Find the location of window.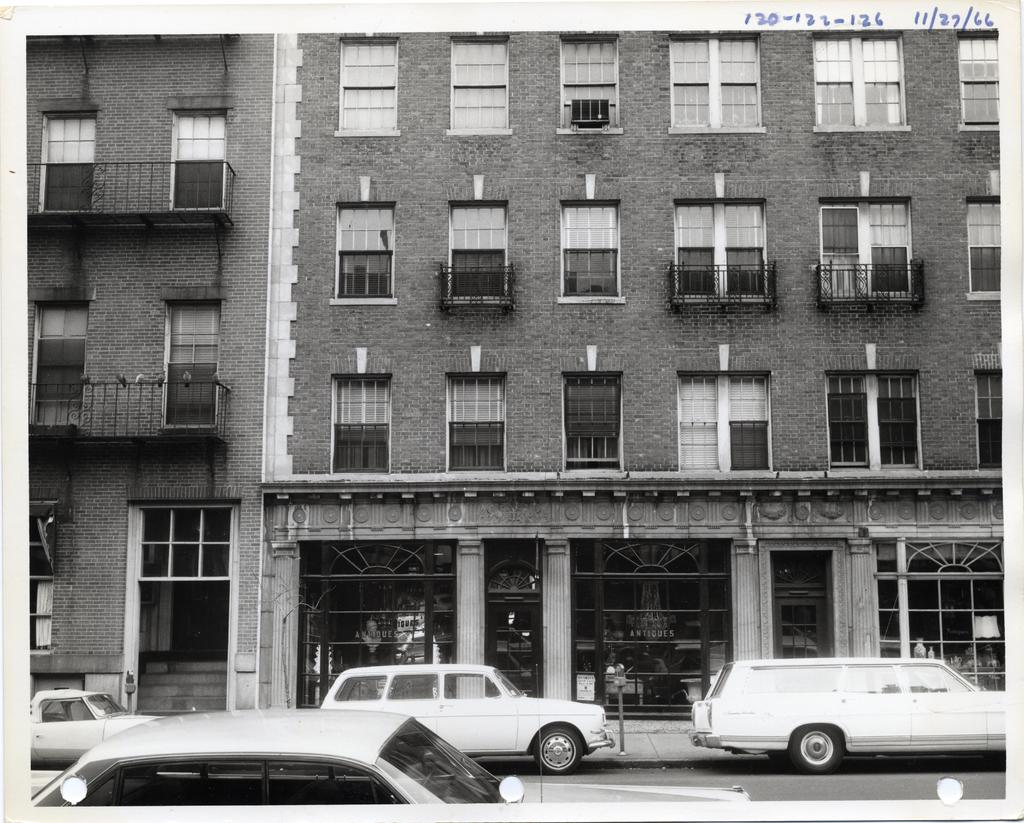
Location: crop(559, 204, 616, 294).
